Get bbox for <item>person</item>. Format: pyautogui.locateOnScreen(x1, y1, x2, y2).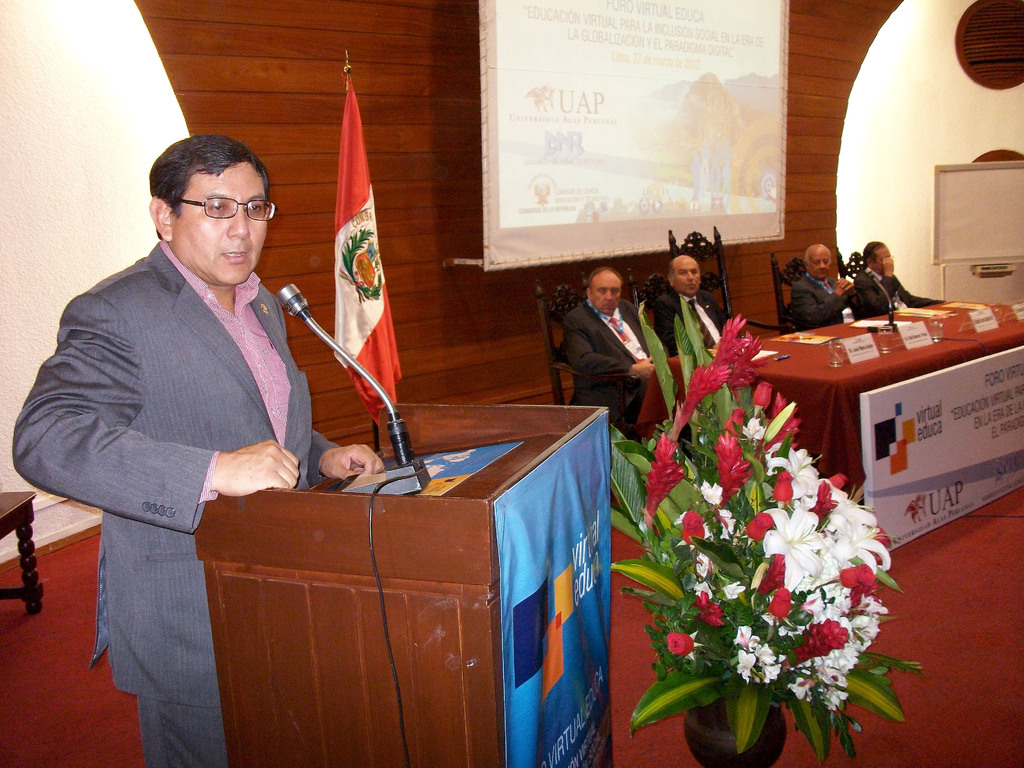
pyautogui.locateOnScreen(18, 101, 323, 737).
